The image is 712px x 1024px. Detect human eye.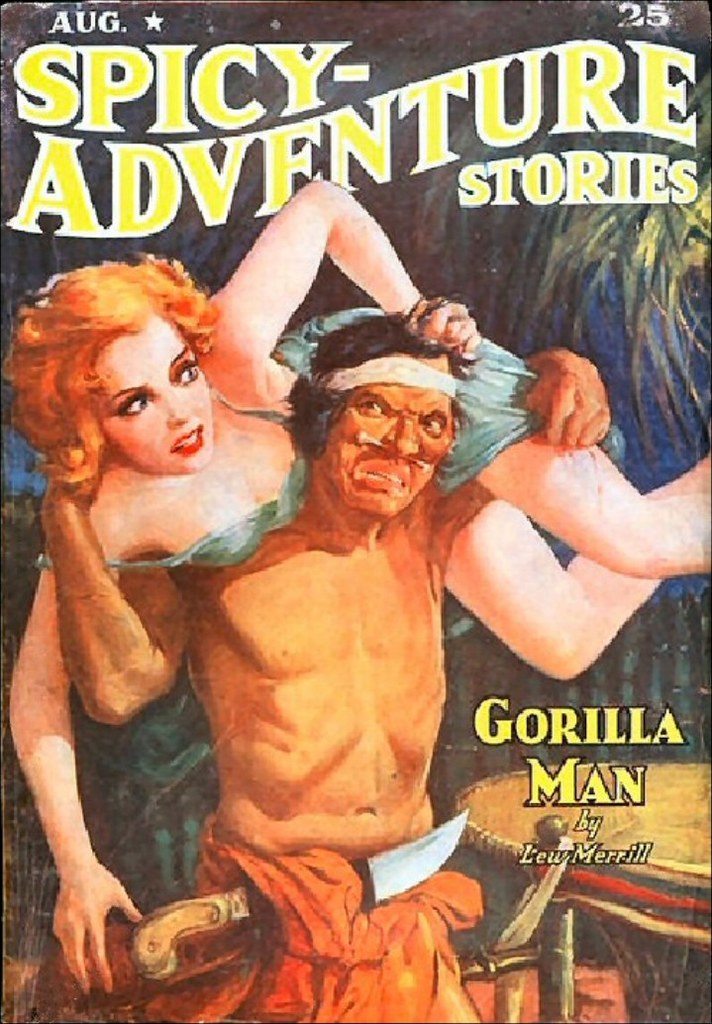
Detection: l=175, t=366, r=200, b=386.
